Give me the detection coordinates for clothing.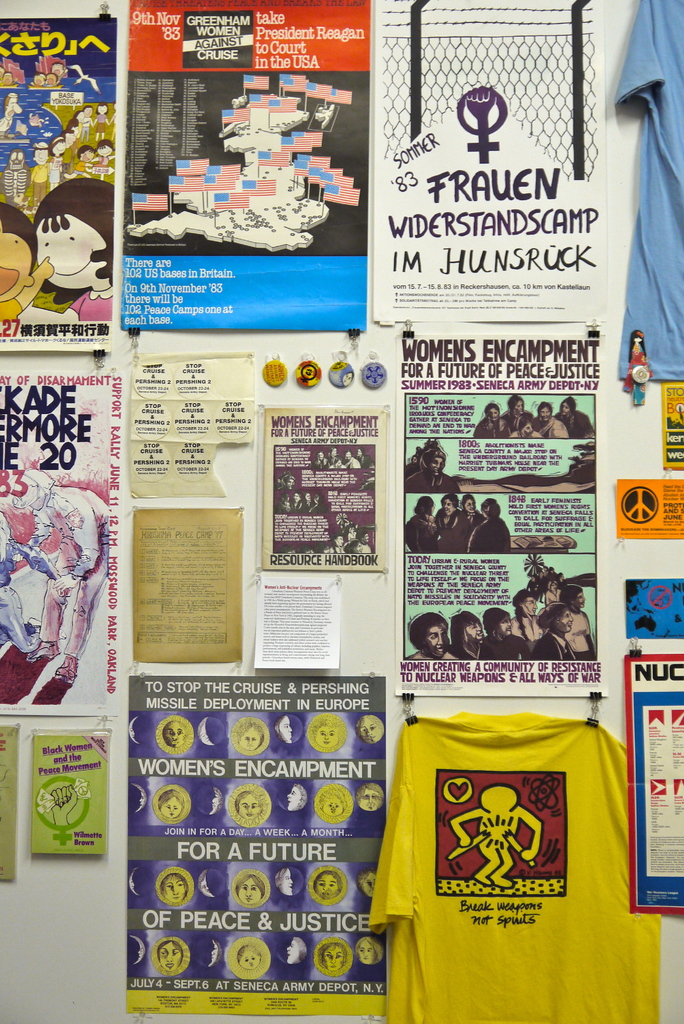
bbox(399, 705, 628, 1006).
